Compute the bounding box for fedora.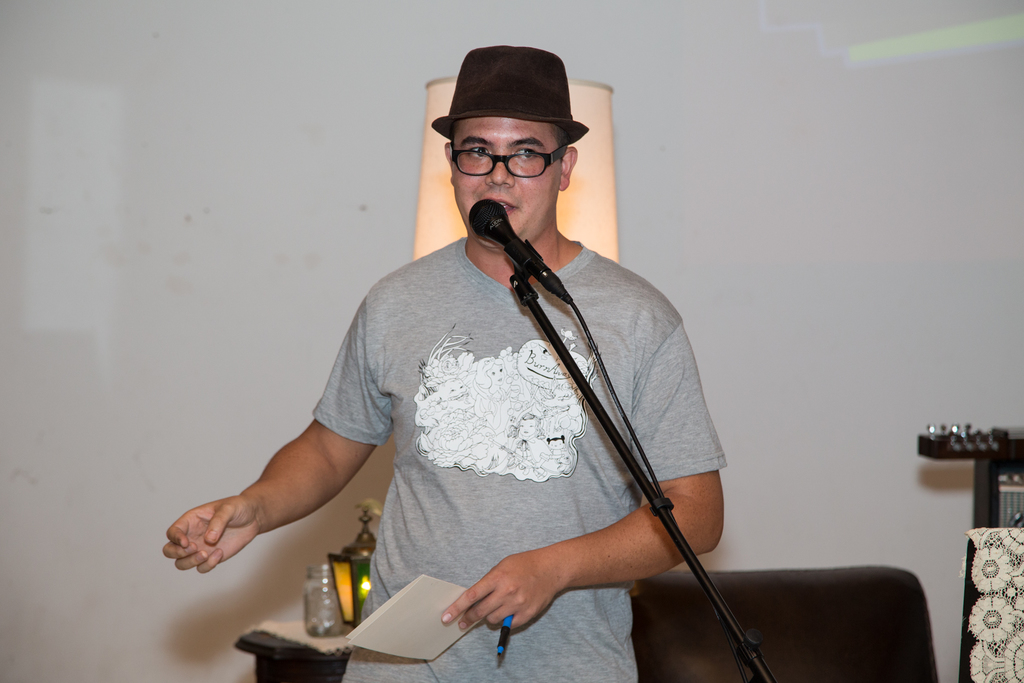
(419,38,609,177).
